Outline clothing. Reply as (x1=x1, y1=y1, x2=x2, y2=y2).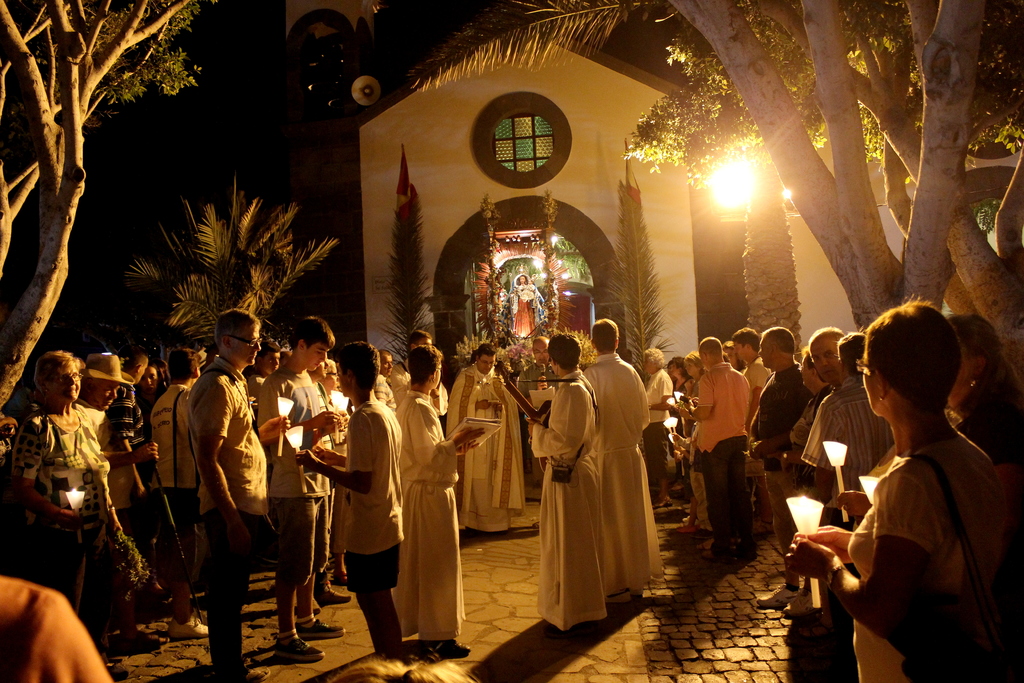
(x1=761, y1=360, x2=813, y2=464).
